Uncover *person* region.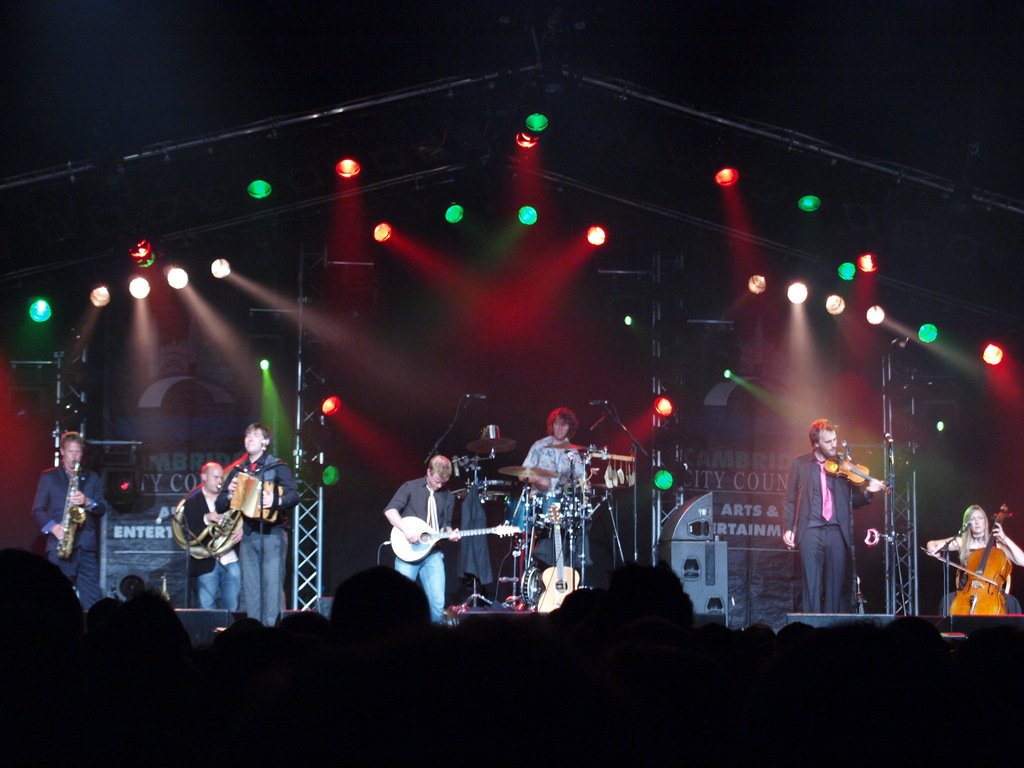
Uncovered: x1=187, y1=460, x2=242, y2=607.
